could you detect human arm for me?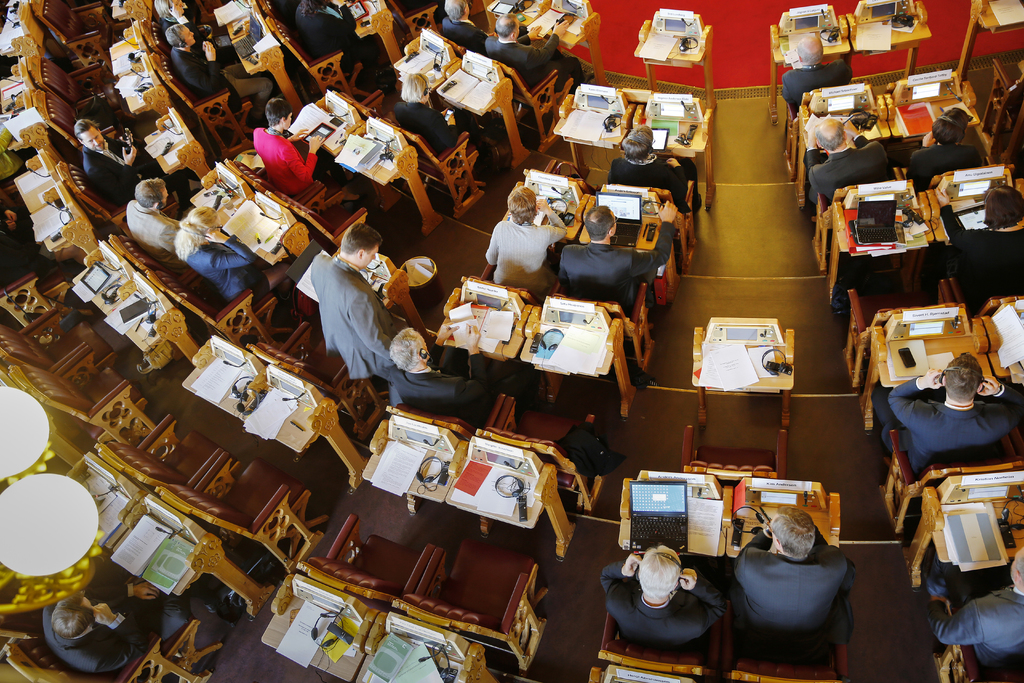
Detection result: 675 571 732 623.
